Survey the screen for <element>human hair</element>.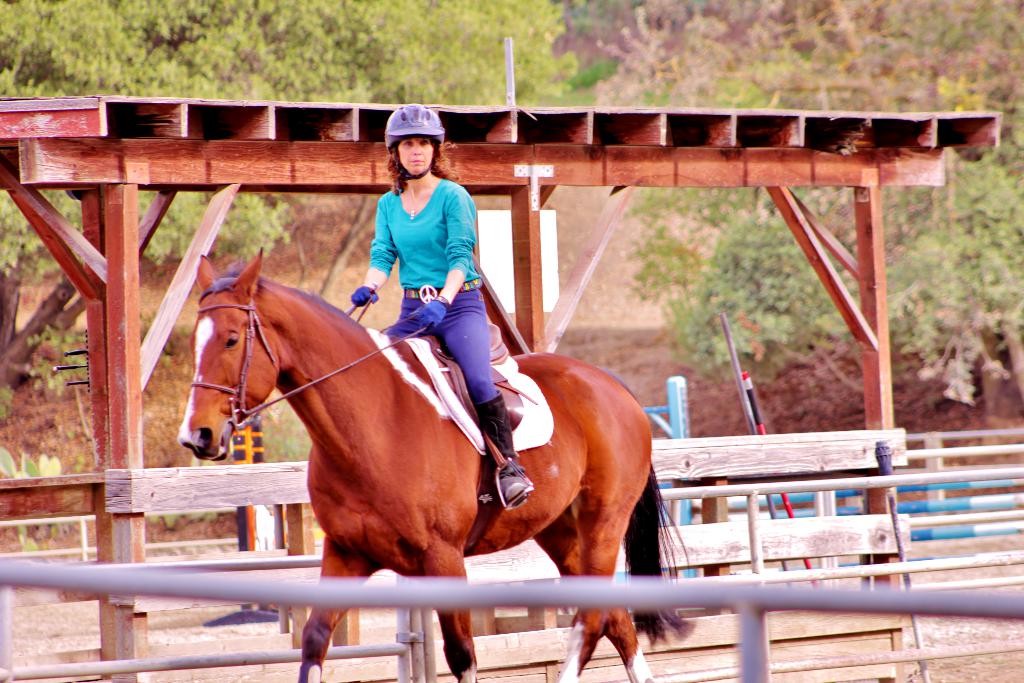
Survey found: bbox=[384, 136, 458, 197].
